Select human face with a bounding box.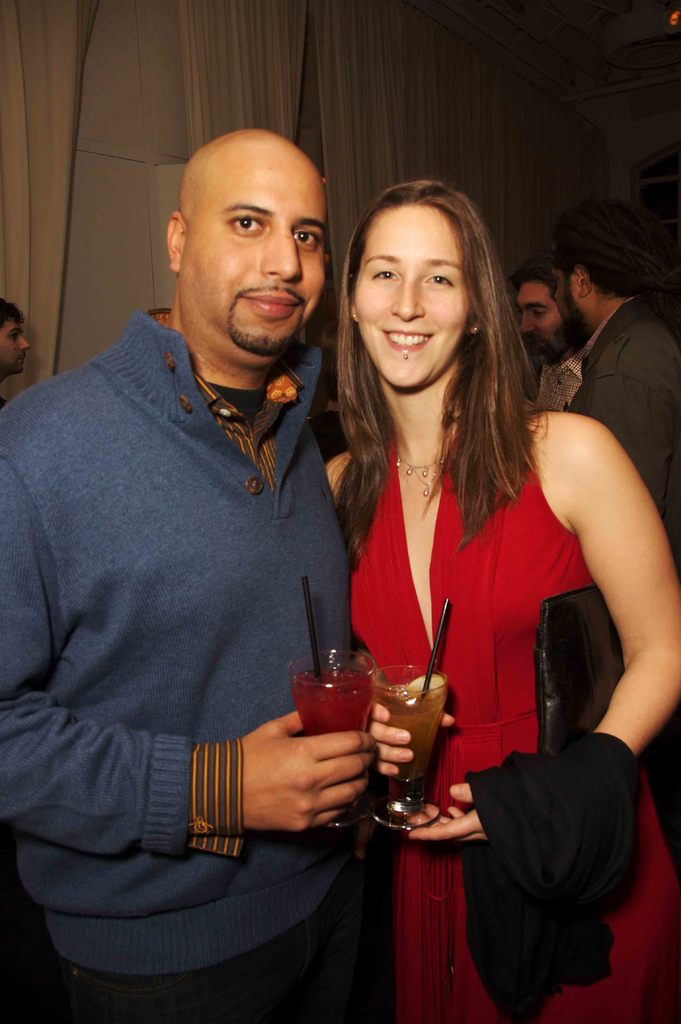
x1=517 y1=283 x2=569 y2=363.
